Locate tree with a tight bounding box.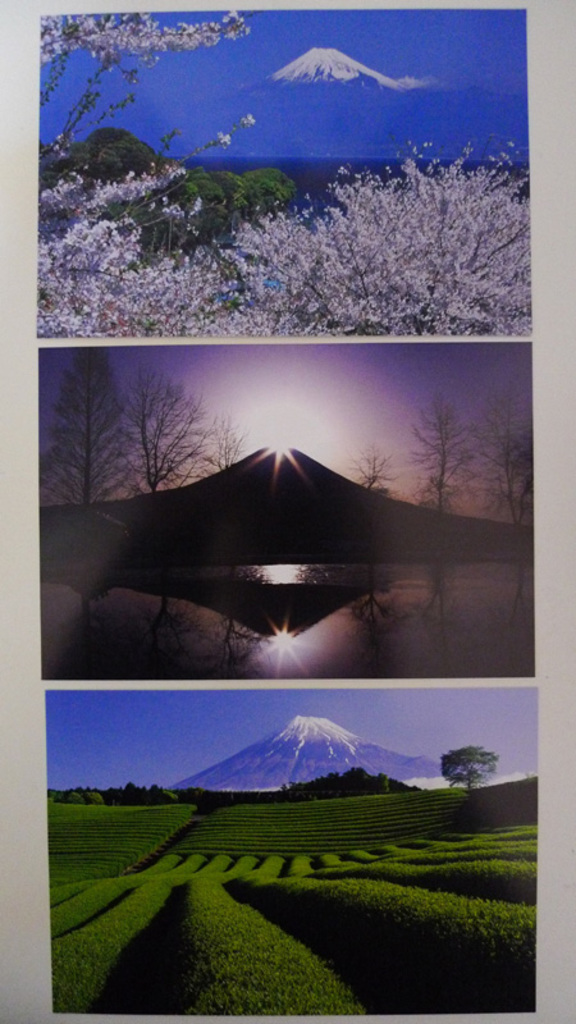
<region>204, 415, 246, 468</region>.
